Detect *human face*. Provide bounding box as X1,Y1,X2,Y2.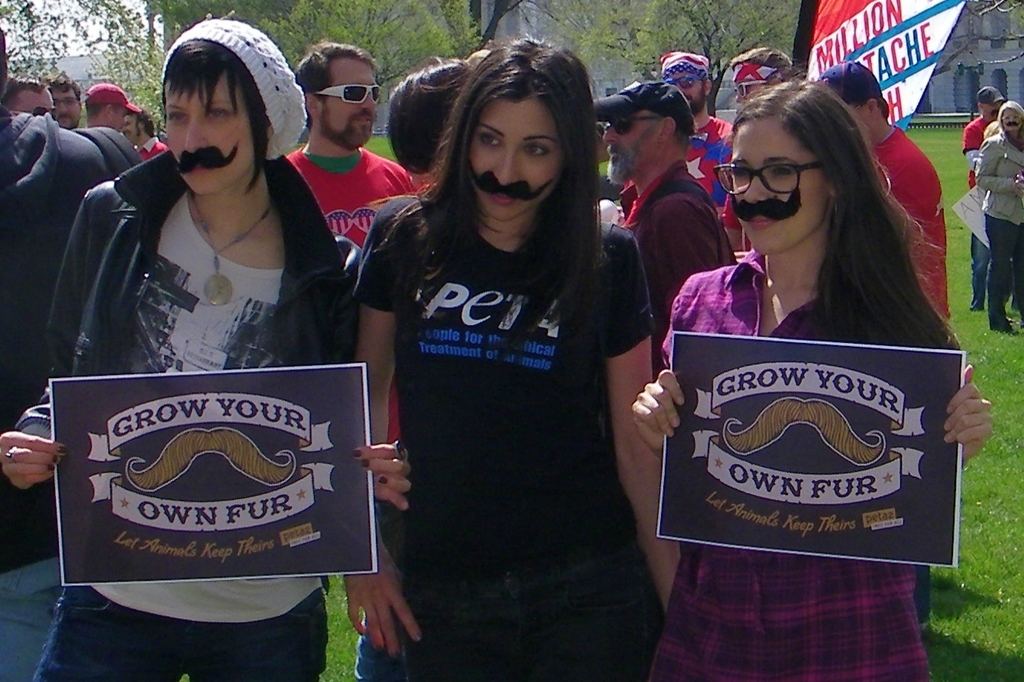
601,112,668,184.
